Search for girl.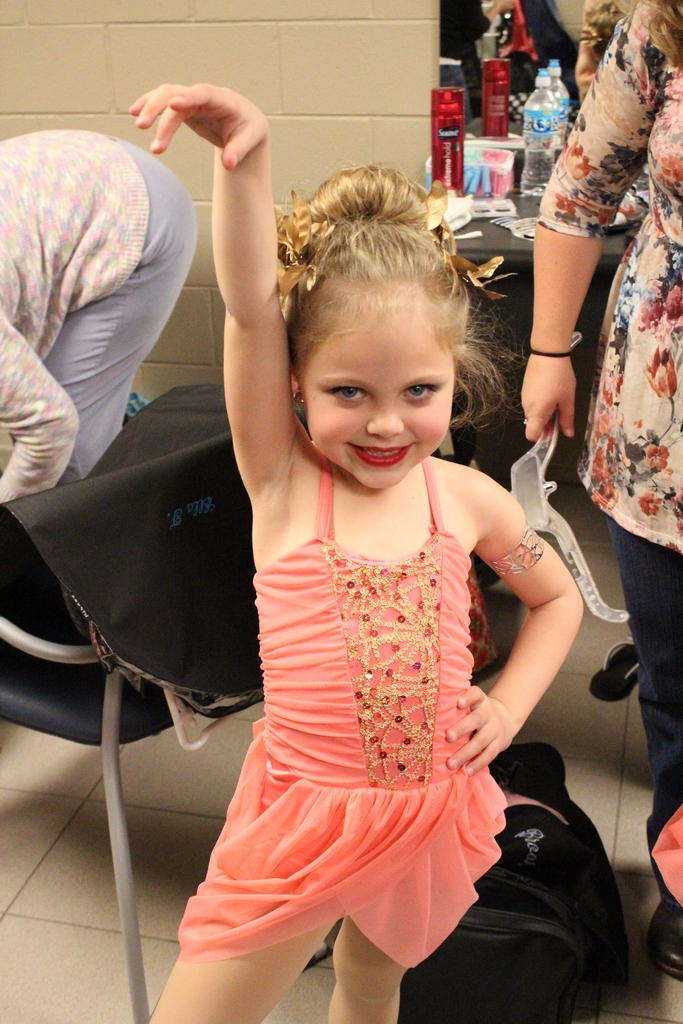
Found at 131,83,594,1023.
